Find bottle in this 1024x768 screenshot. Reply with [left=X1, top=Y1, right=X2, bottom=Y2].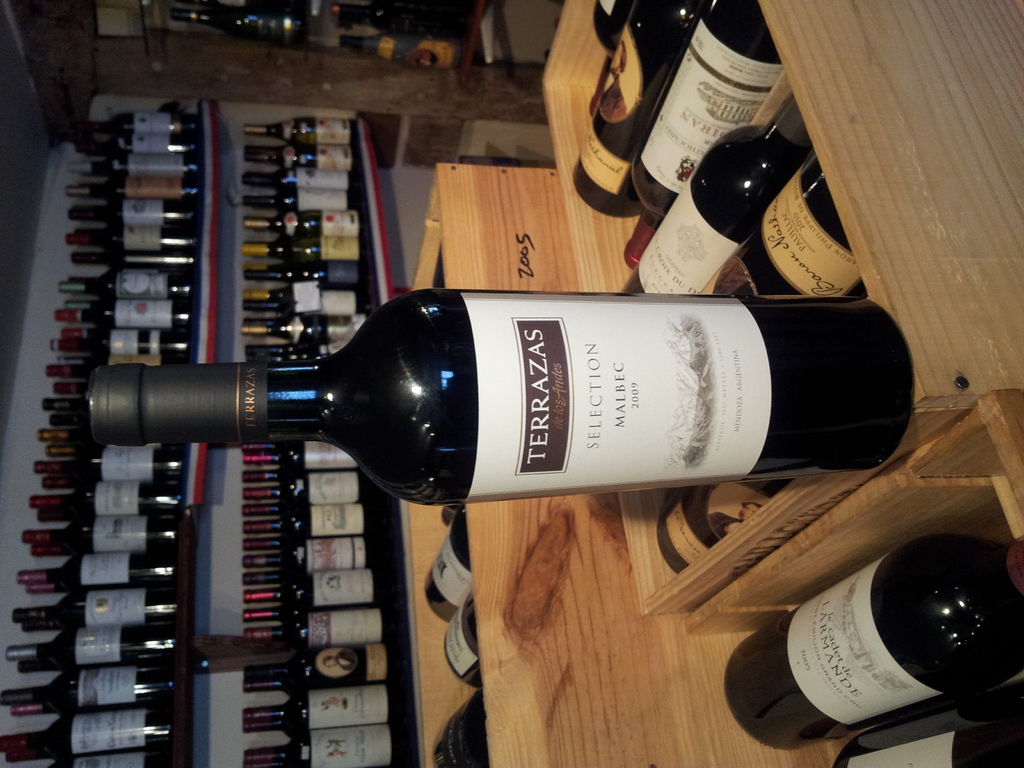
[left=239, top=147, right=355, bottom=172].
